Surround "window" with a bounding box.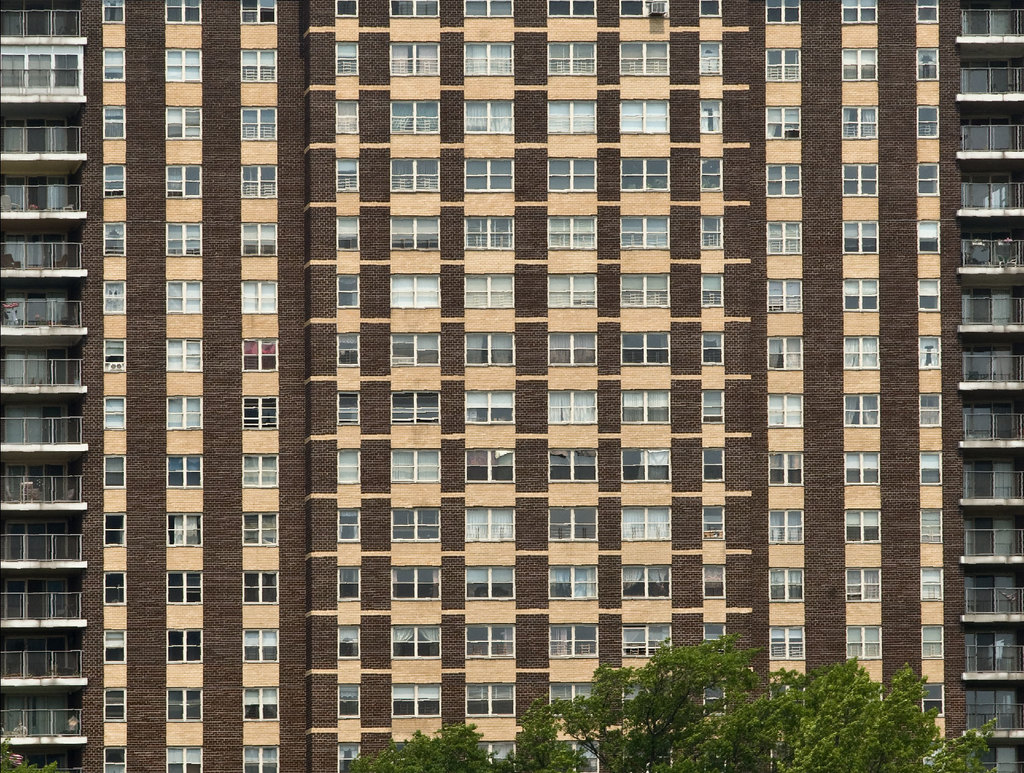
box=[168, 516, 201, 548].
